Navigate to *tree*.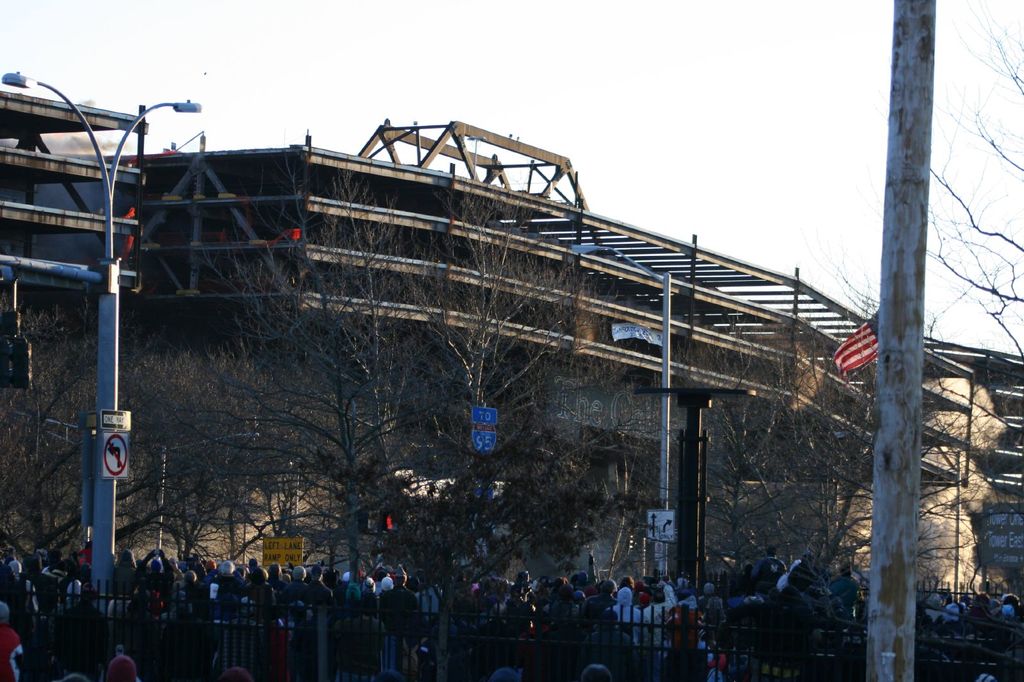
Navigation target: detection(0, 303, 241, 574).
